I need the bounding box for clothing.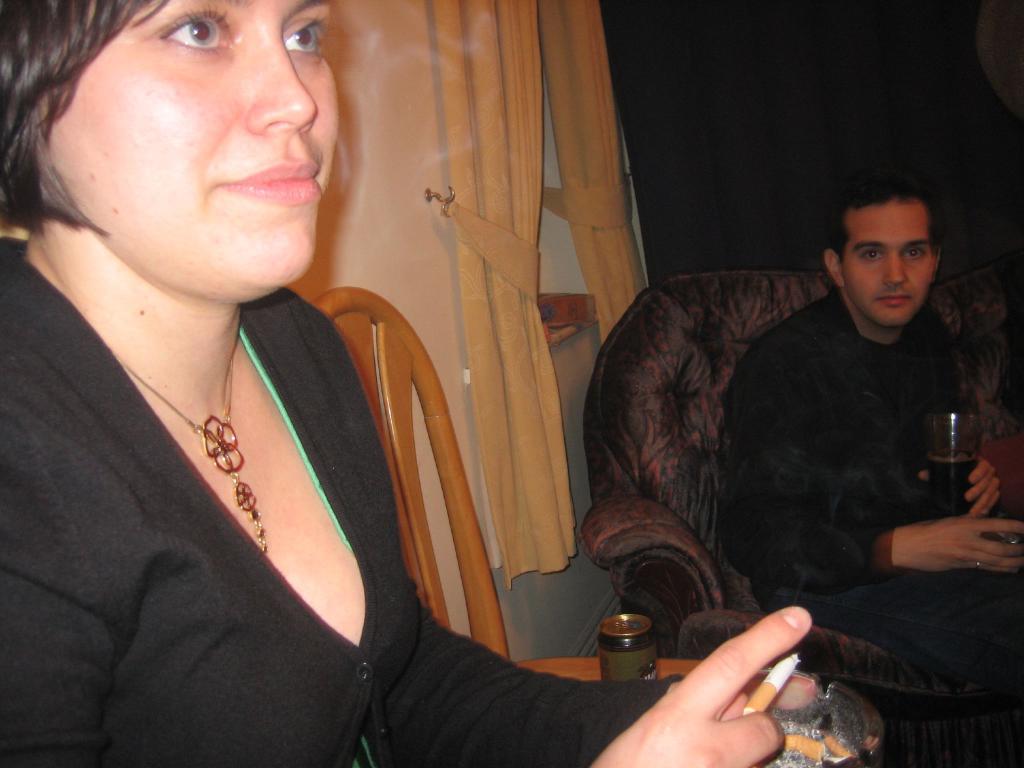
Here it is: 708,280,1021,764.
